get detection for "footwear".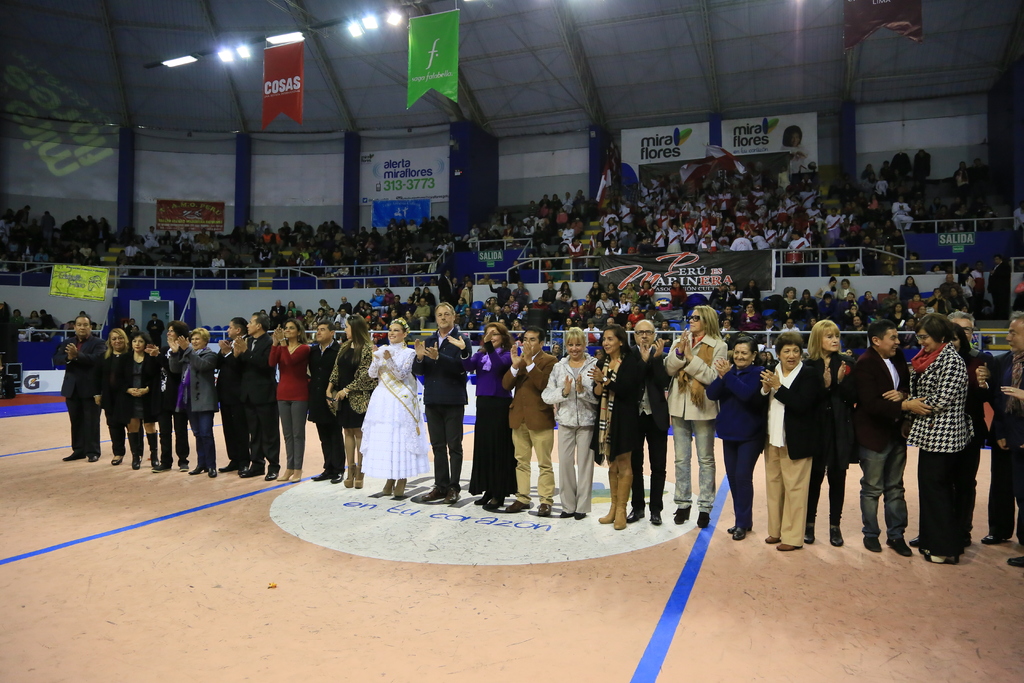
Detection: (331, 467, 352, 483).
